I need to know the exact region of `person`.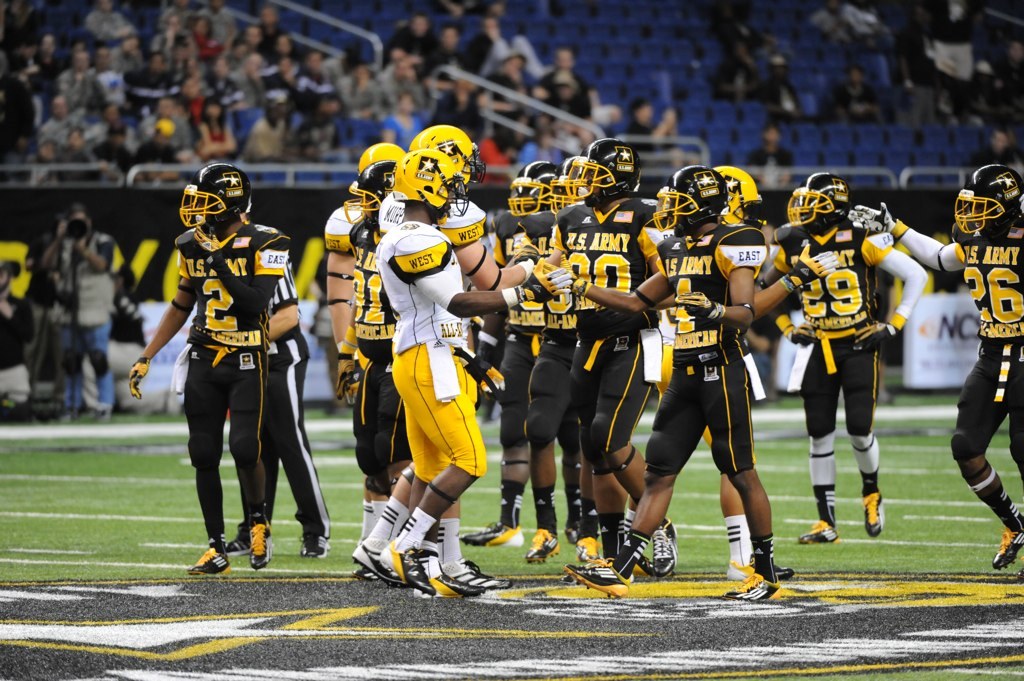
Region: detection(64, 126, 97, 162).
